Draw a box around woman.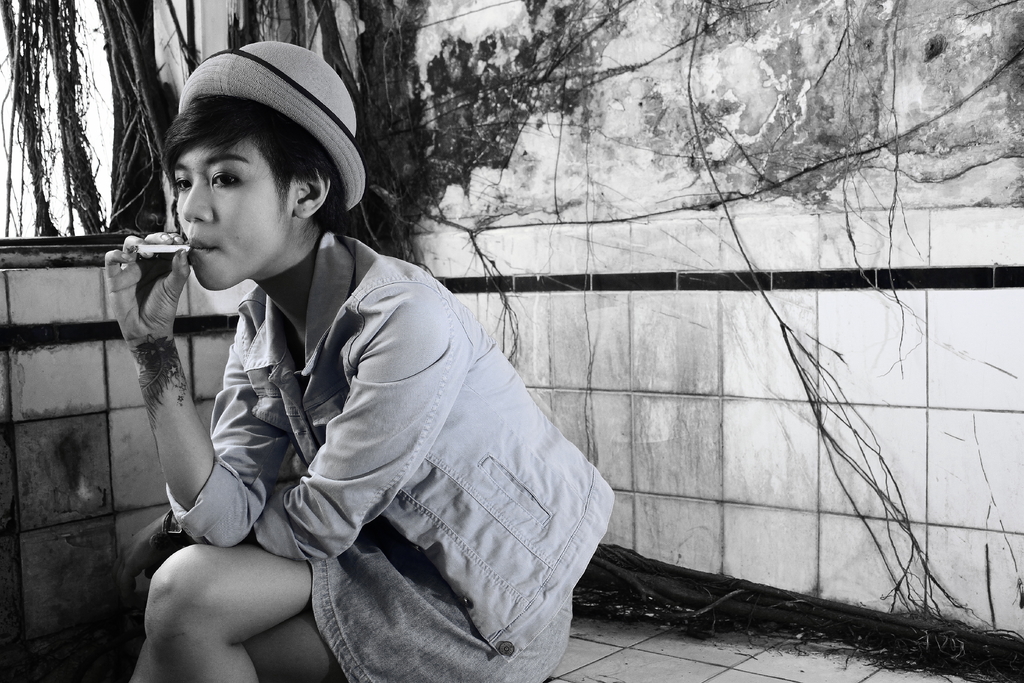
l=117, t=47, r=614, b=680.
